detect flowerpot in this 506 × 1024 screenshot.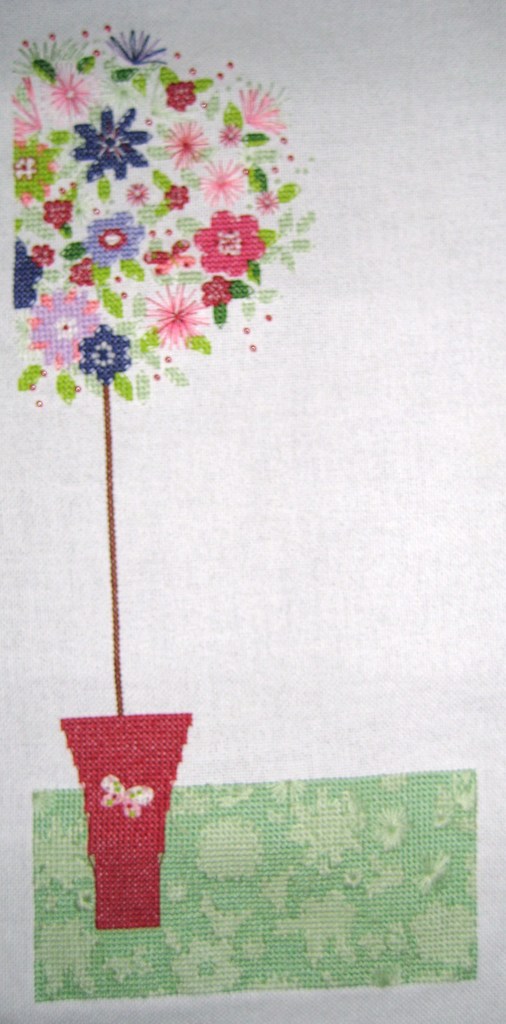
Detection: bbox(61, 716, 193, 926).
